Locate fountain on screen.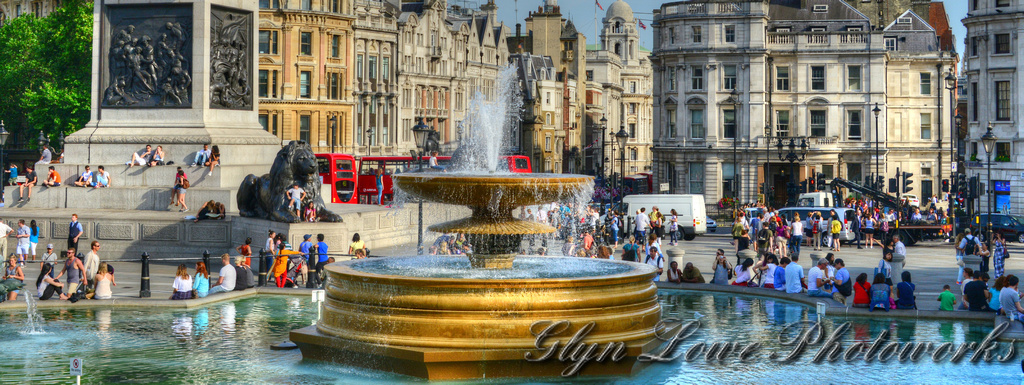
On screen at l=0, t=54, r=1023, b=384.
